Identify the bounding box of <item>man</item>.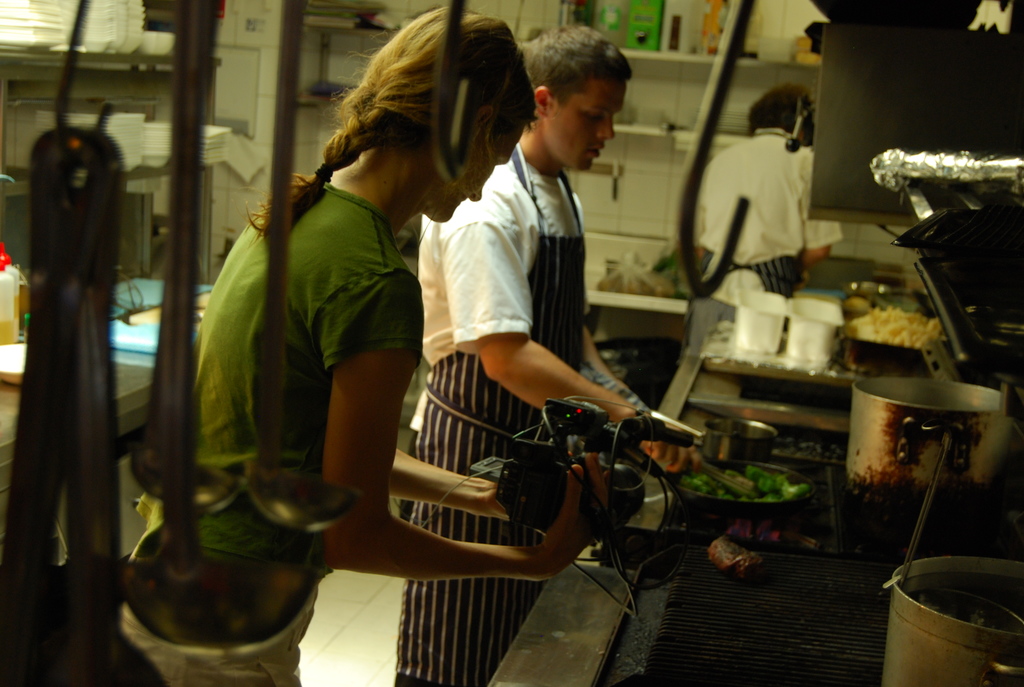
<region>415, 22, 672, 686</region>.
